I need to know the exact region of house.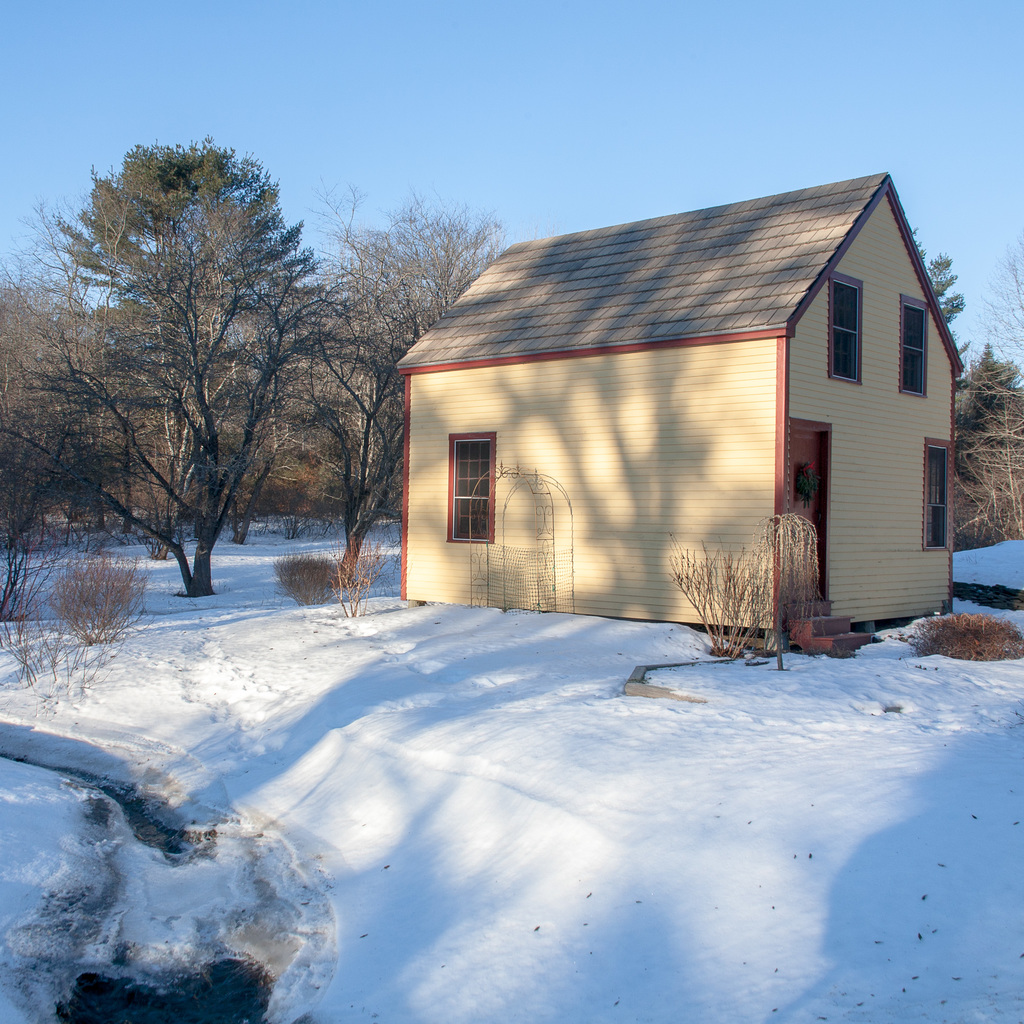
Region: left=397, top=167, right=964, bottom=659.
